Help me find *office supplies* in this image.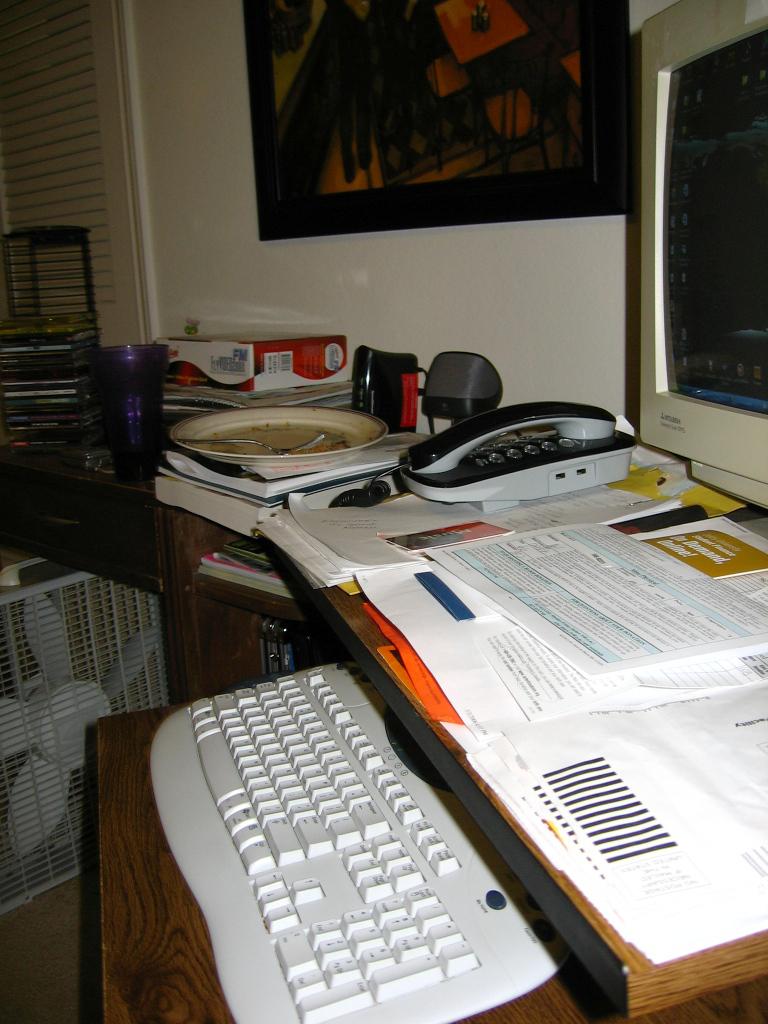
Found it: (left=444, top=516, right=767, bottom=675).
